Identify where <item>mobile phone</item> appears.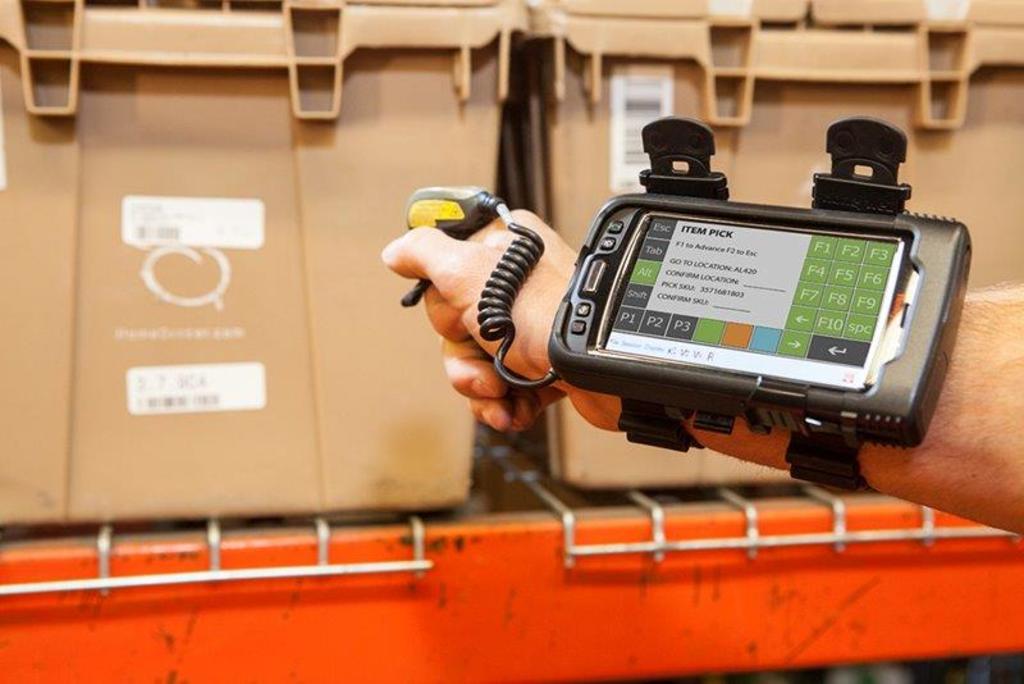
Appears at l=498, t=143, r=966, b=479.
